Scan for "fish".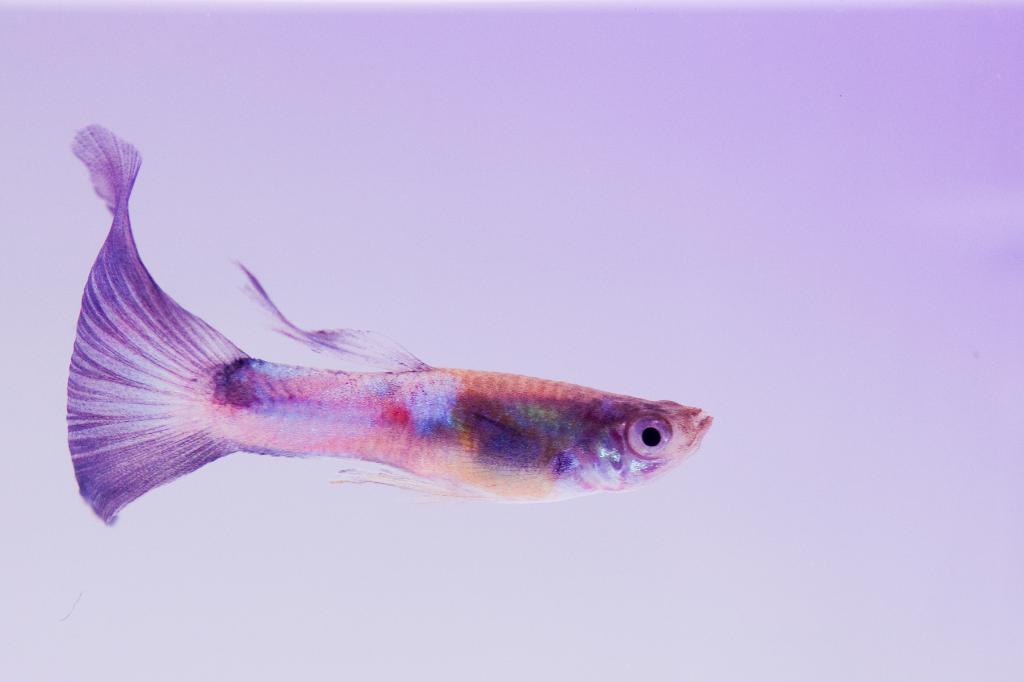
Scan result: (49, 136, 652, 520).
